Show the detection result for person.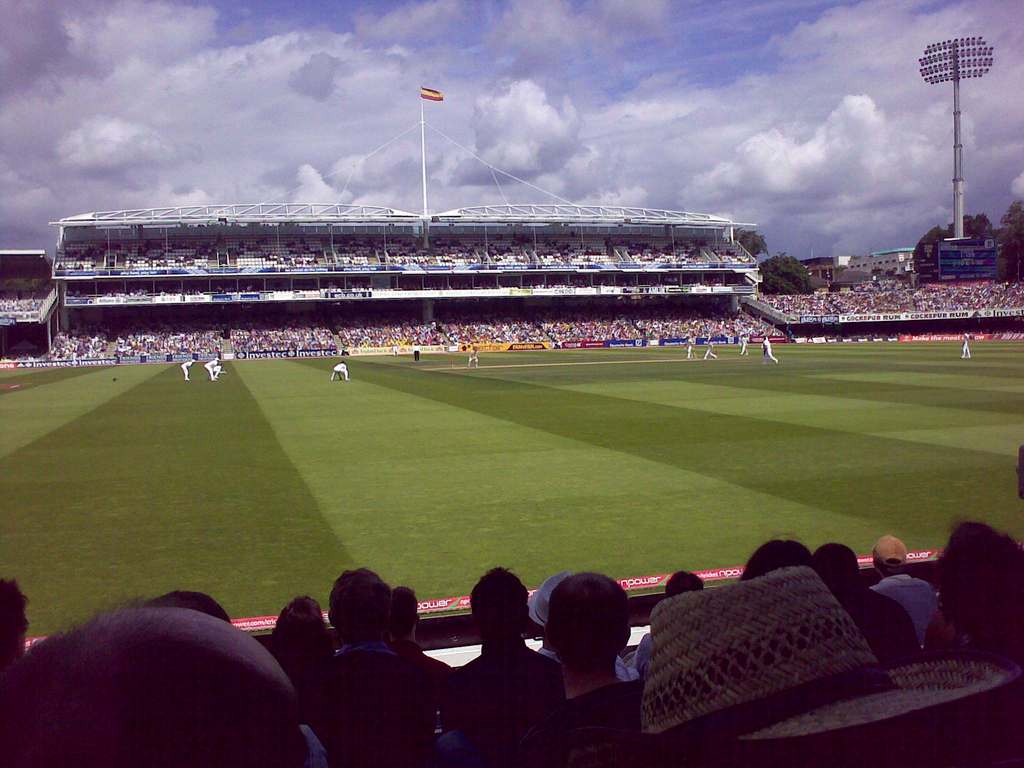
bbox(439, 566, 559, 737).
